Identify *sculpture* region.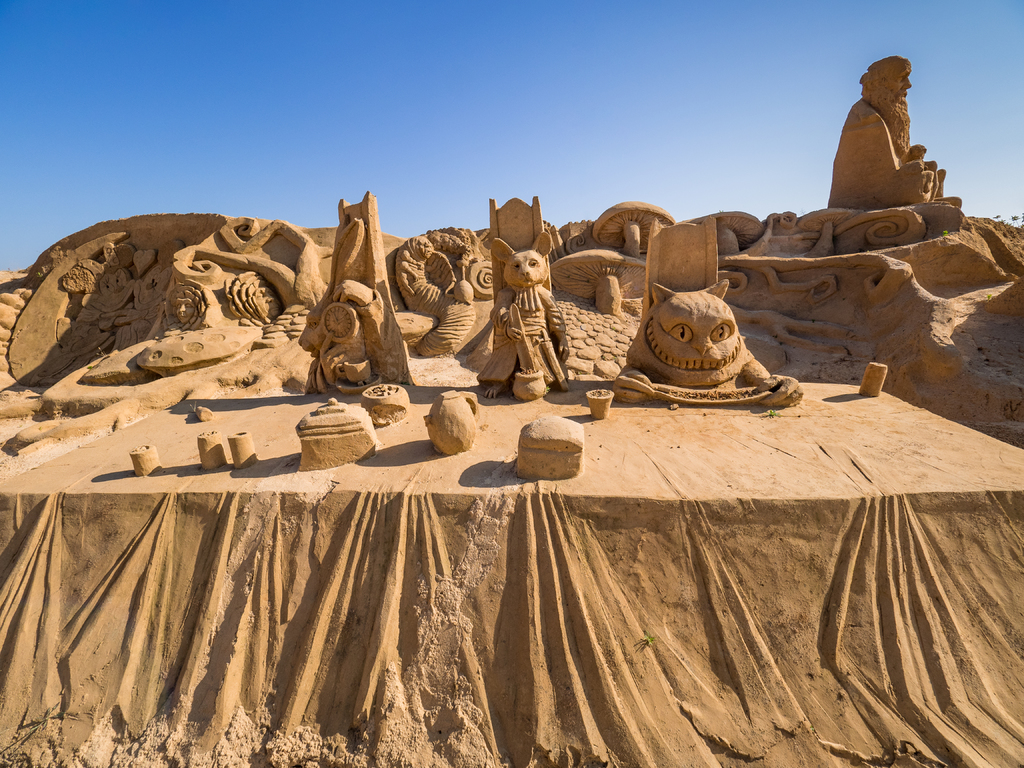
Region: bbox(606, 278, 803, 408).
